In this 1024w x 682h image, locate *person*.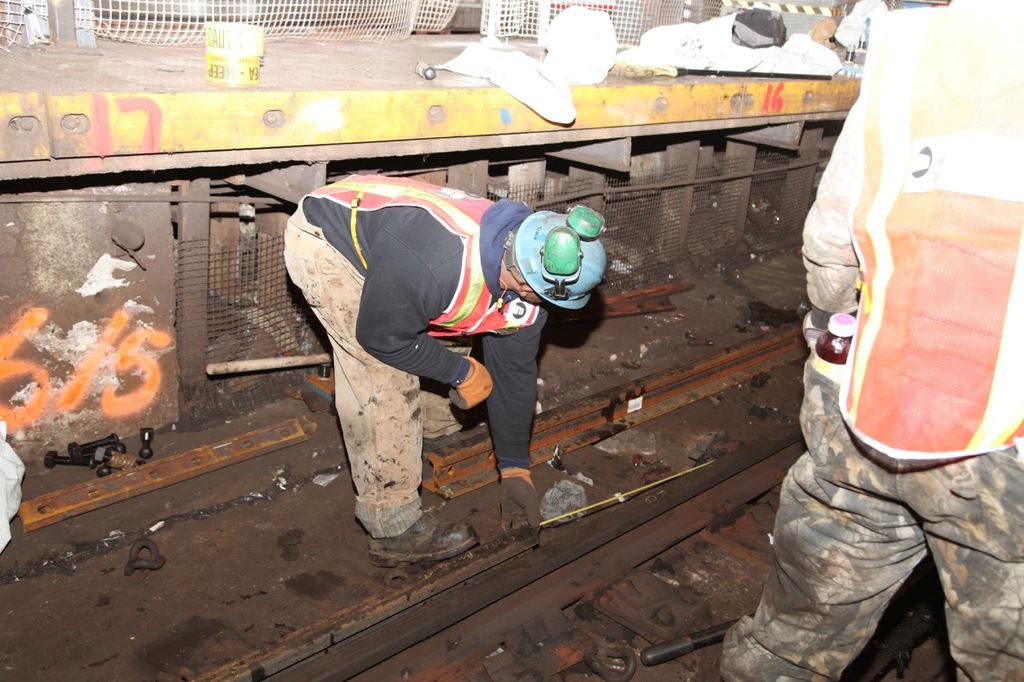
Bounding box: 280 163 610 576.
